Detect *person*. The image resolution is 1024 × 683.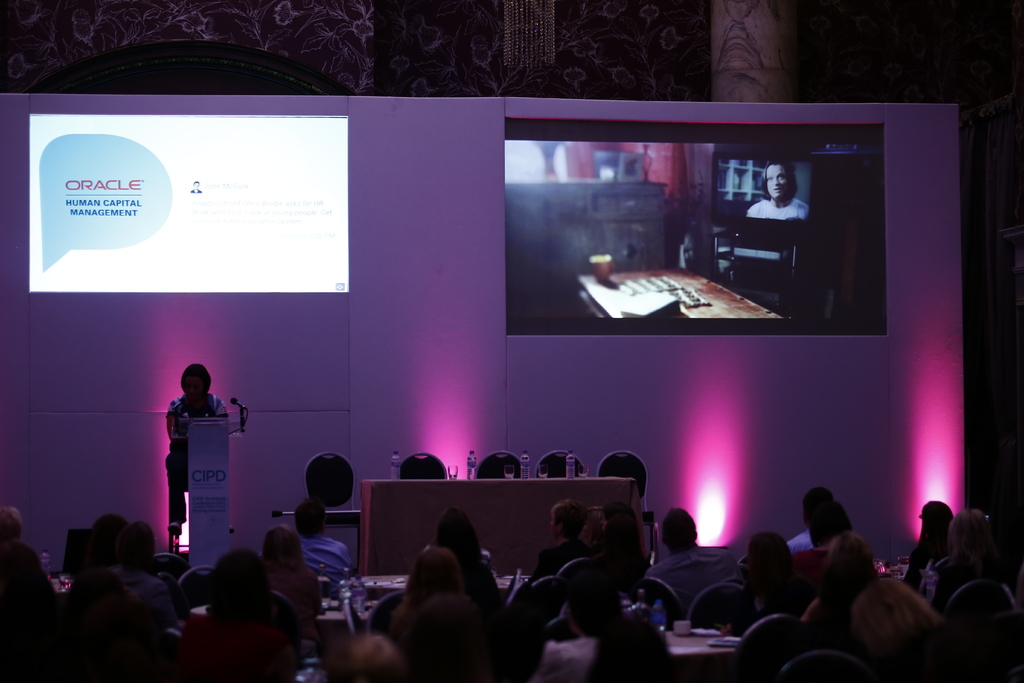
258 522 320 614.
